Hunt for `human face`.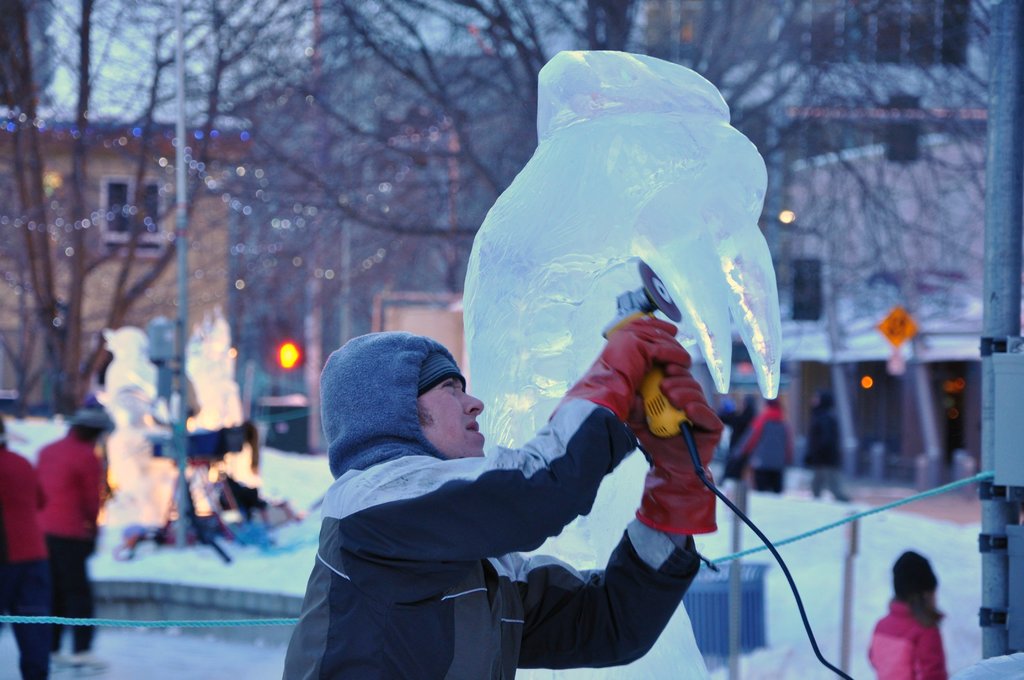
Hunted down at region(406, 376, 486, 467).
